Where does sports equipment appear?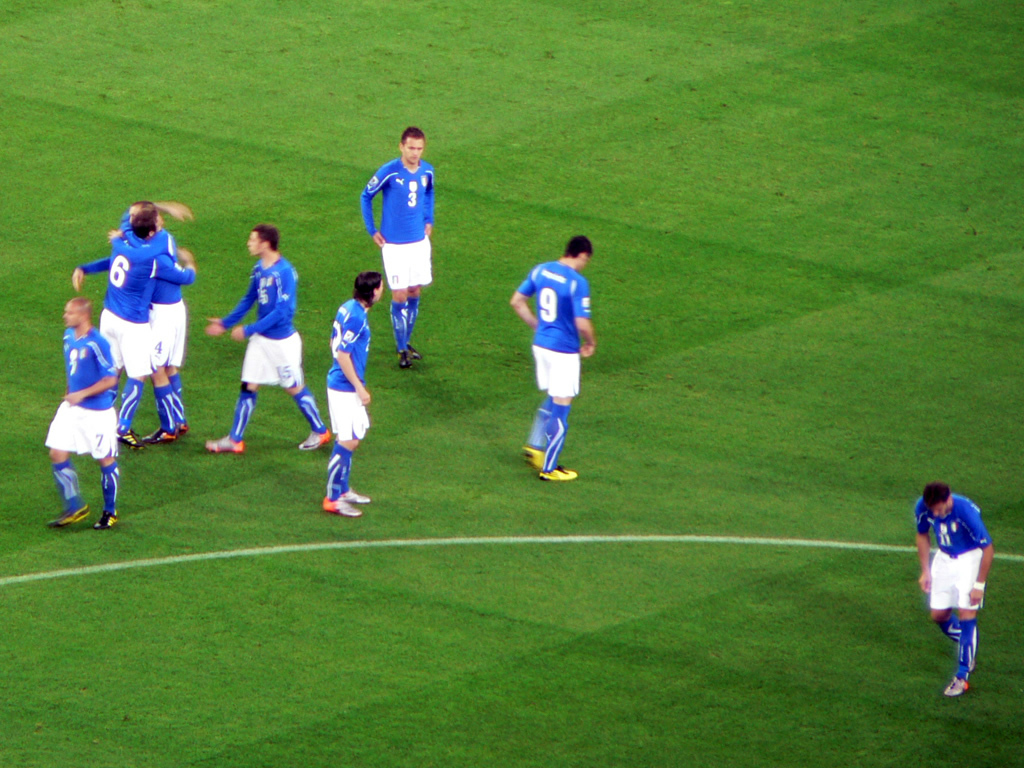
Appears at box=[397, 352, 413, 372].
